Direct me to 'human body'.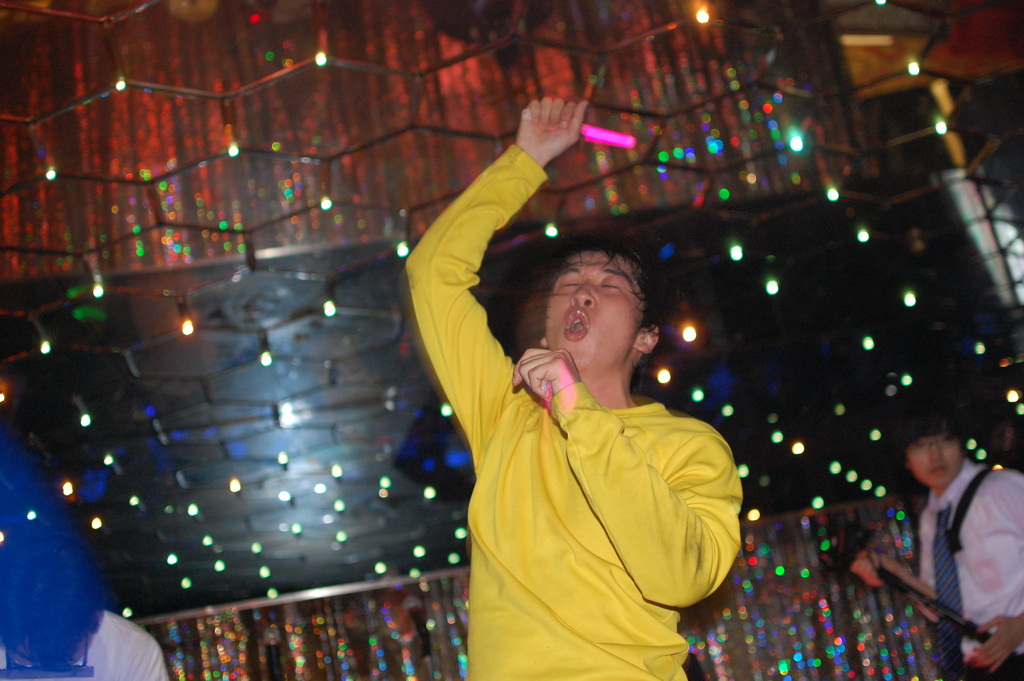
Direction: 403,95,736,656.
